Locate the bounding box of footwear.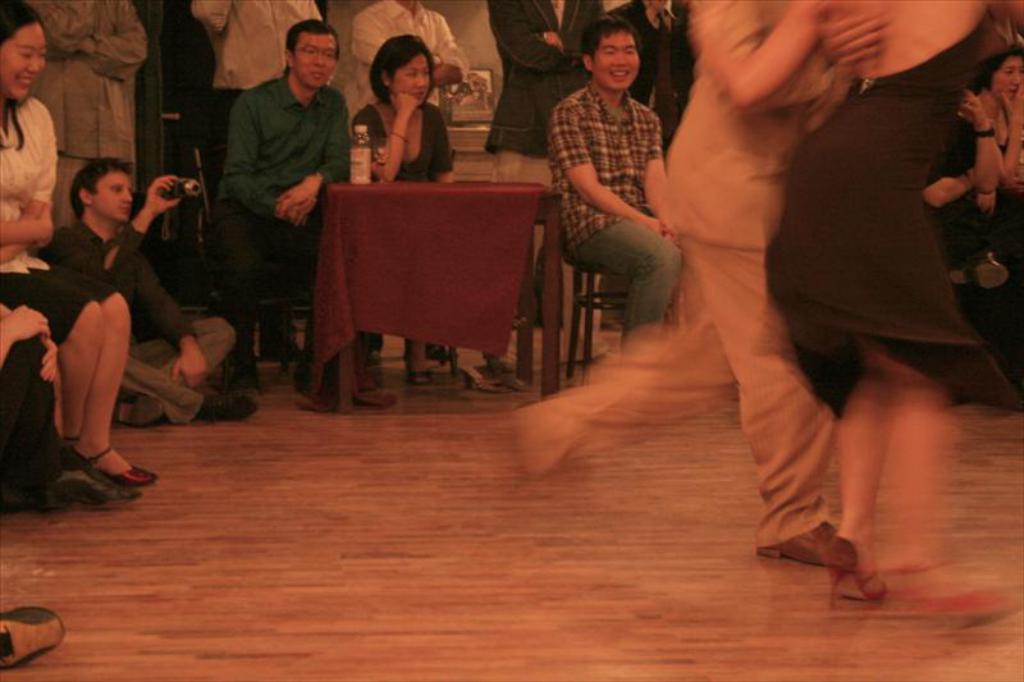
Bounding box: [744,517,861,572].
